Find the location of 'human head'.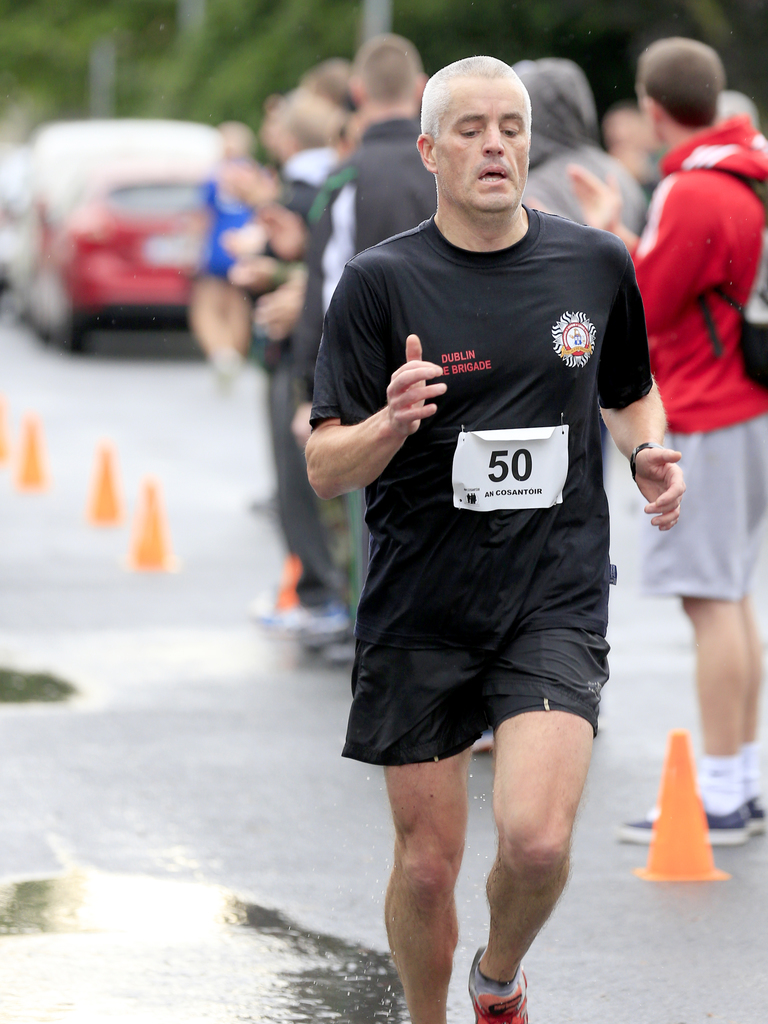
Location: select_region(343, 42, 417, 116).
